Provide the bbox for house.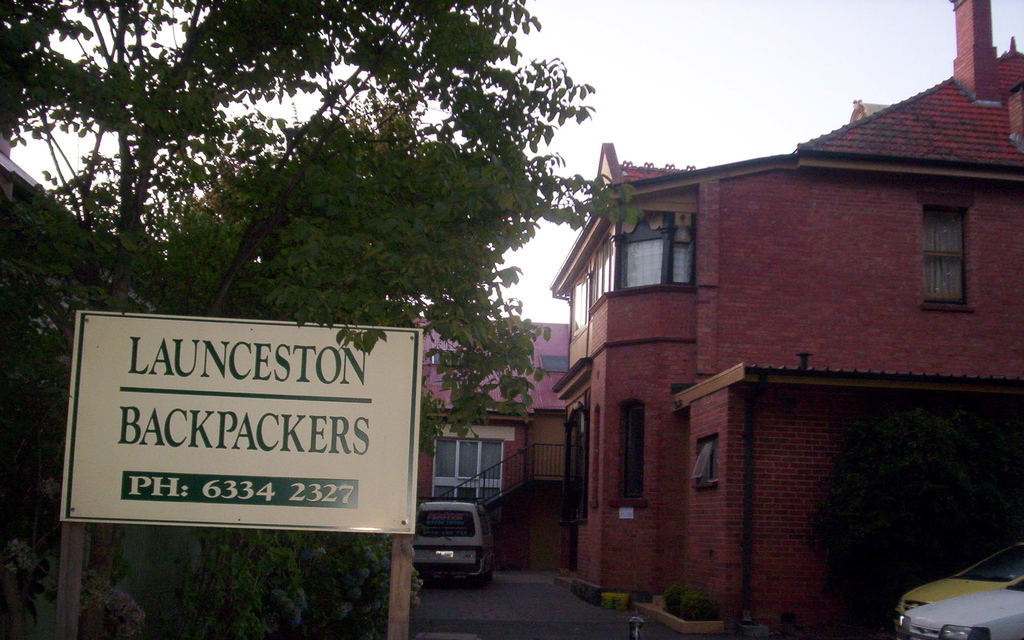
x1=417, y1=294, x2=573, y2=573.
